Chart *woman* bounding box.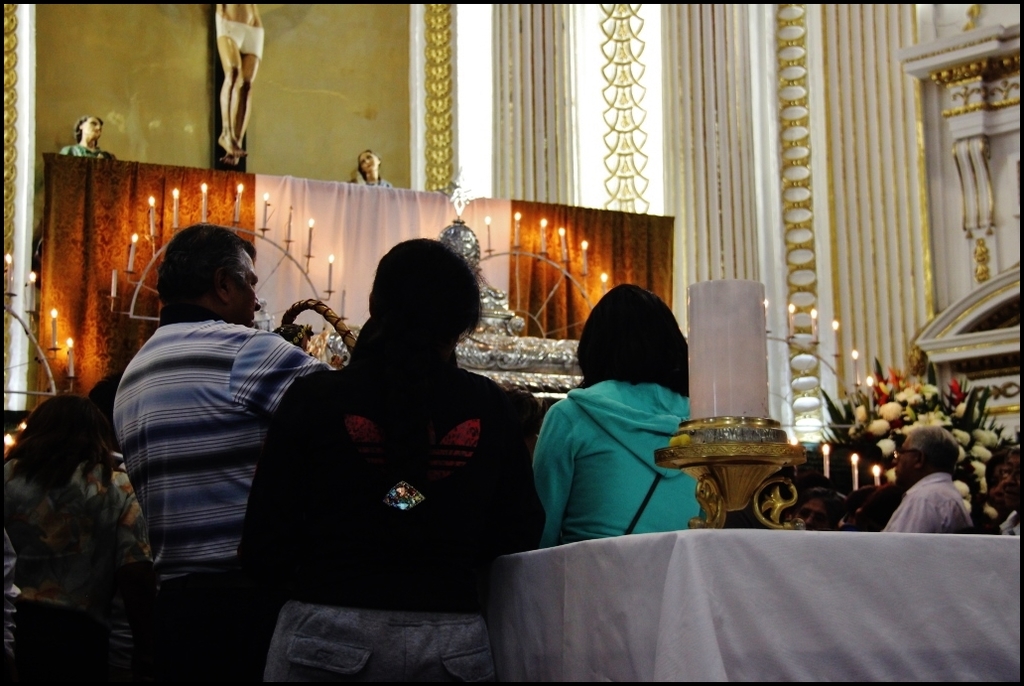
Charted: (354,152,394,191).
